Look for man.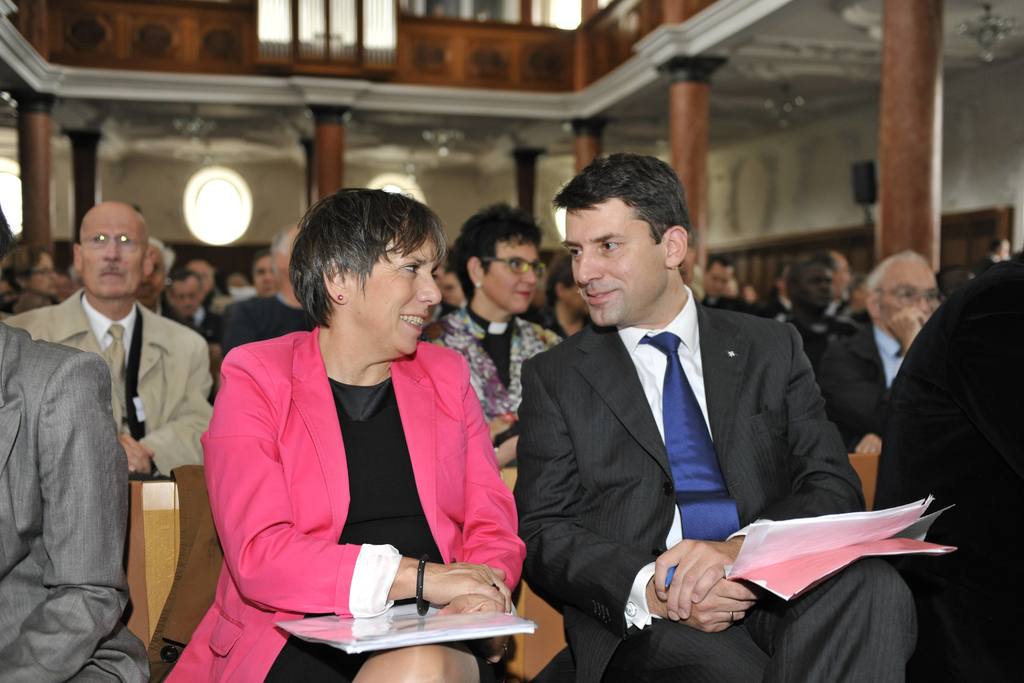
Found: [left=705, top=257, right=751, bottom=311].
